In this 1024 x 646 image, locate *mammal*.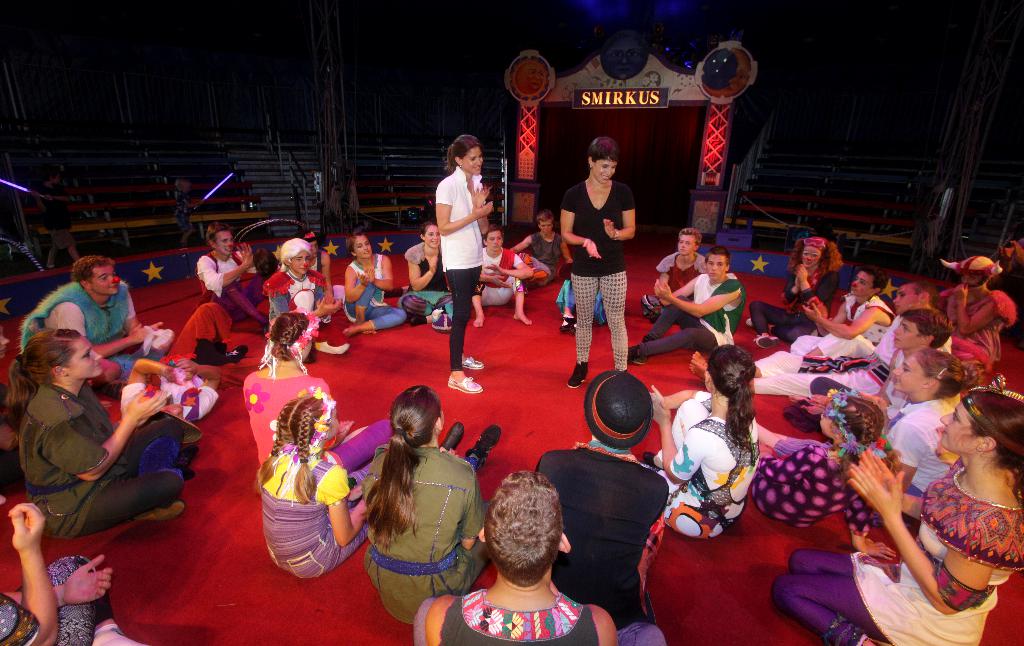
Bounding box: 17, 253, 176, 390.
